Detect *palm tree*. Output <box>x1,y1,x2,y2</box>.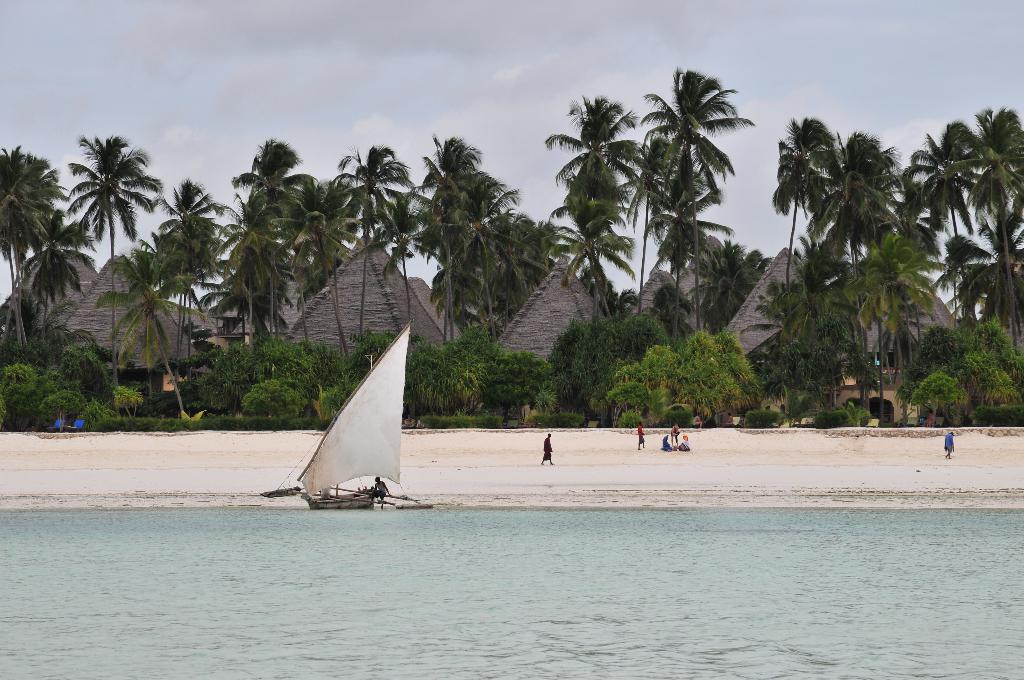
<box>234,145,305,328</box>.
